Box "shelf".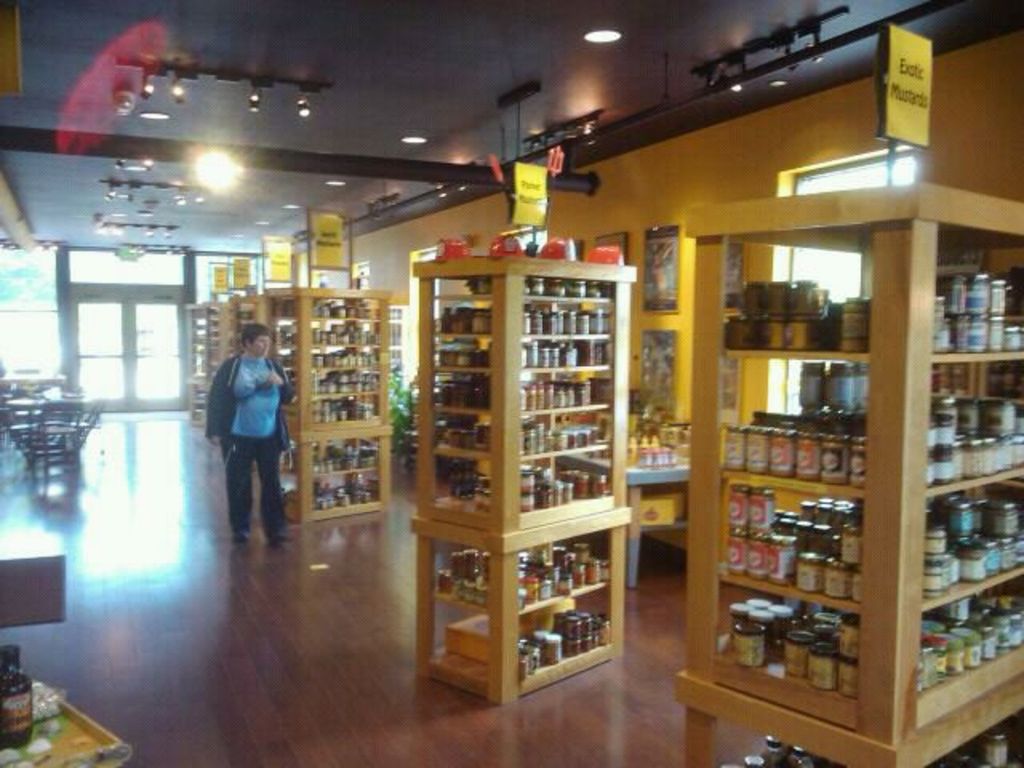
detection(717, 496, 1022, 589).
